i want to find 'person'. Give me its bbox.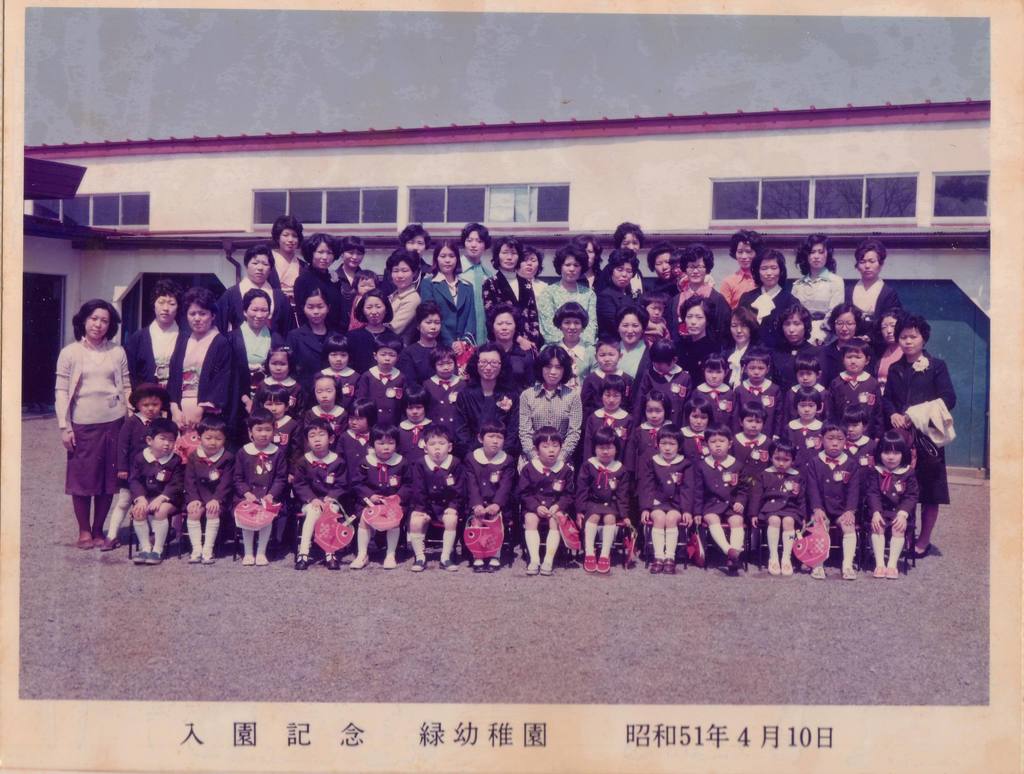
731/404/786/489.
